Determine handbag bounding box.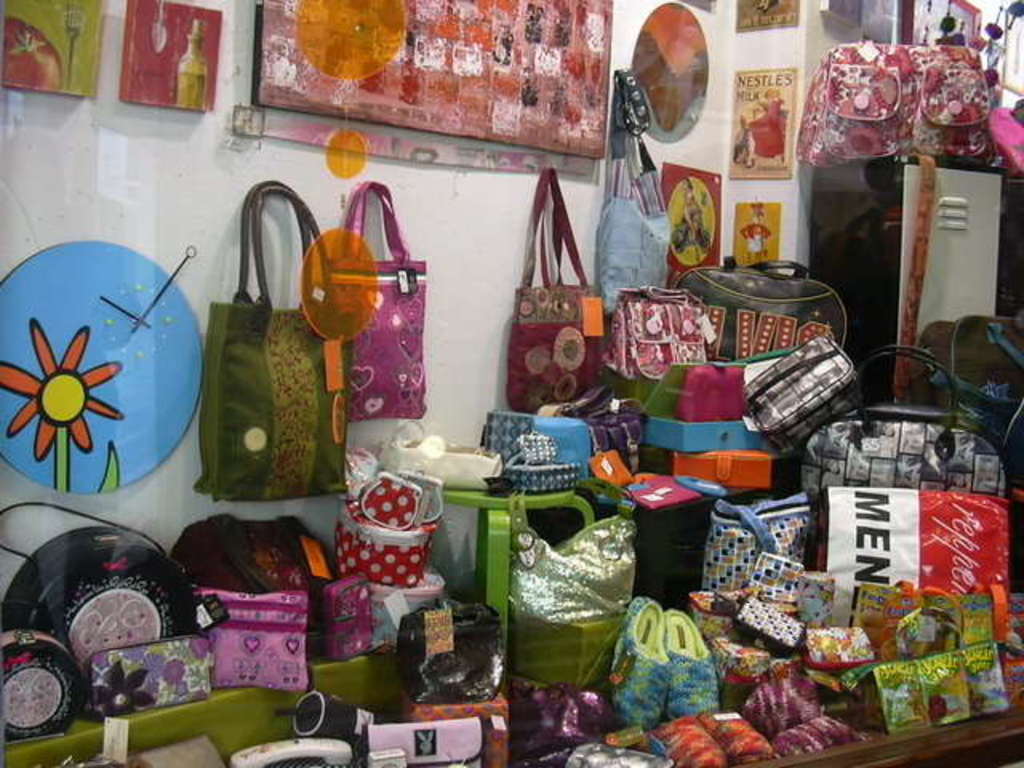
Determined: detection(317, 182, 429, 422).
